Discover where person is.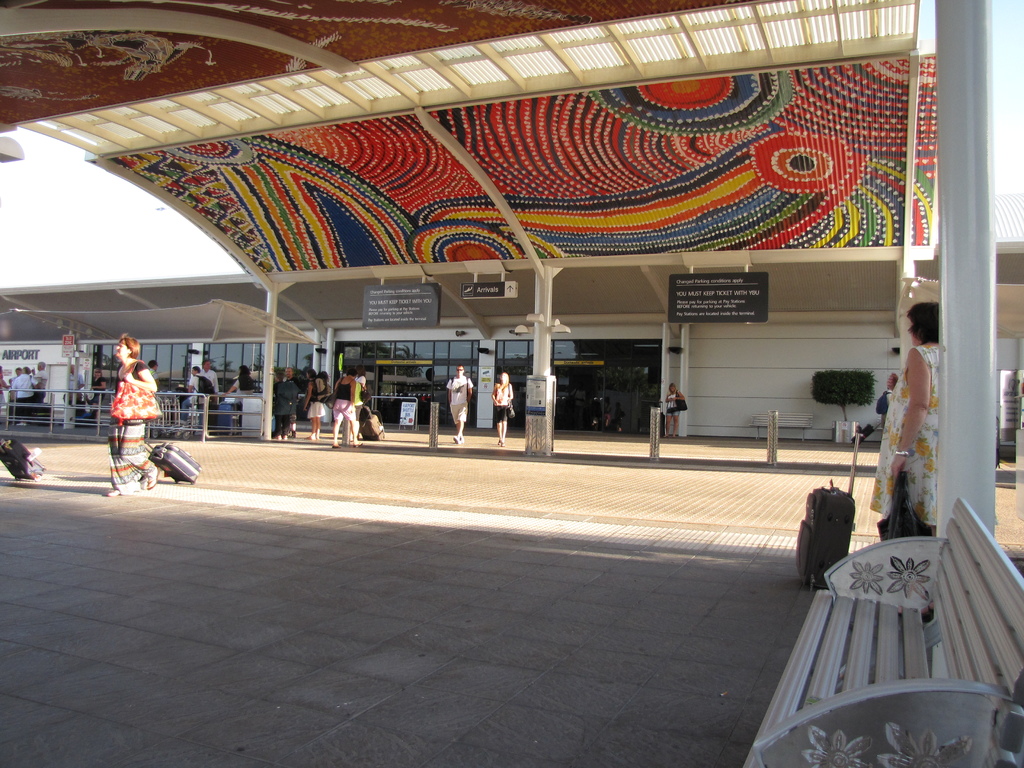
Discovered at box(227, 363, 260, 394).
